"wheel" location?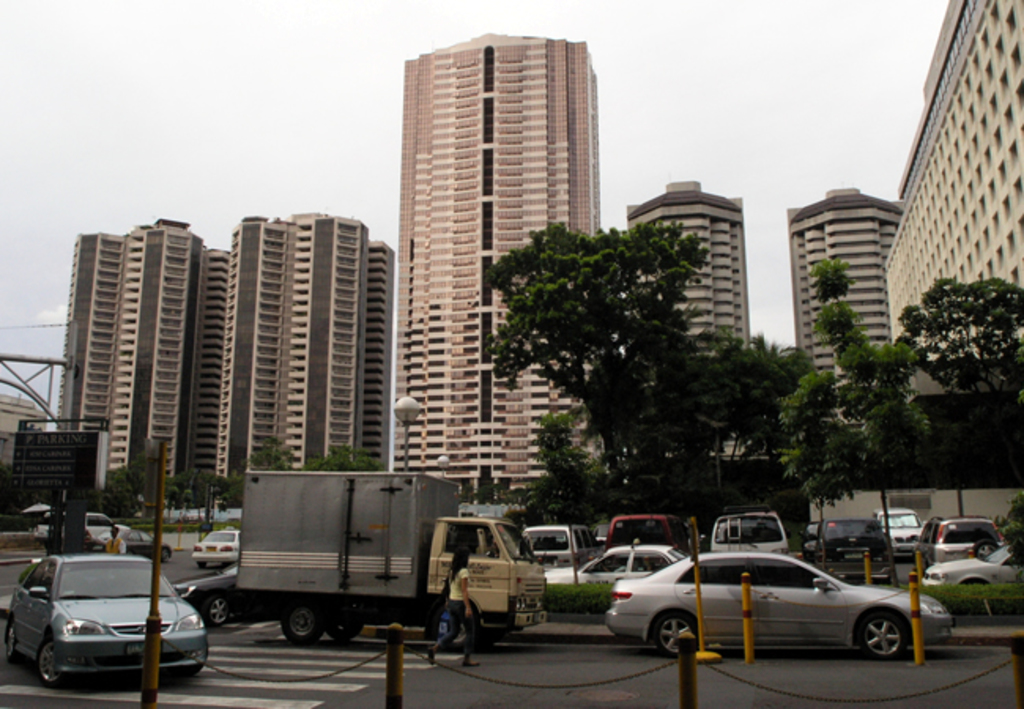
bbox=[857, 610, 920, 674]
